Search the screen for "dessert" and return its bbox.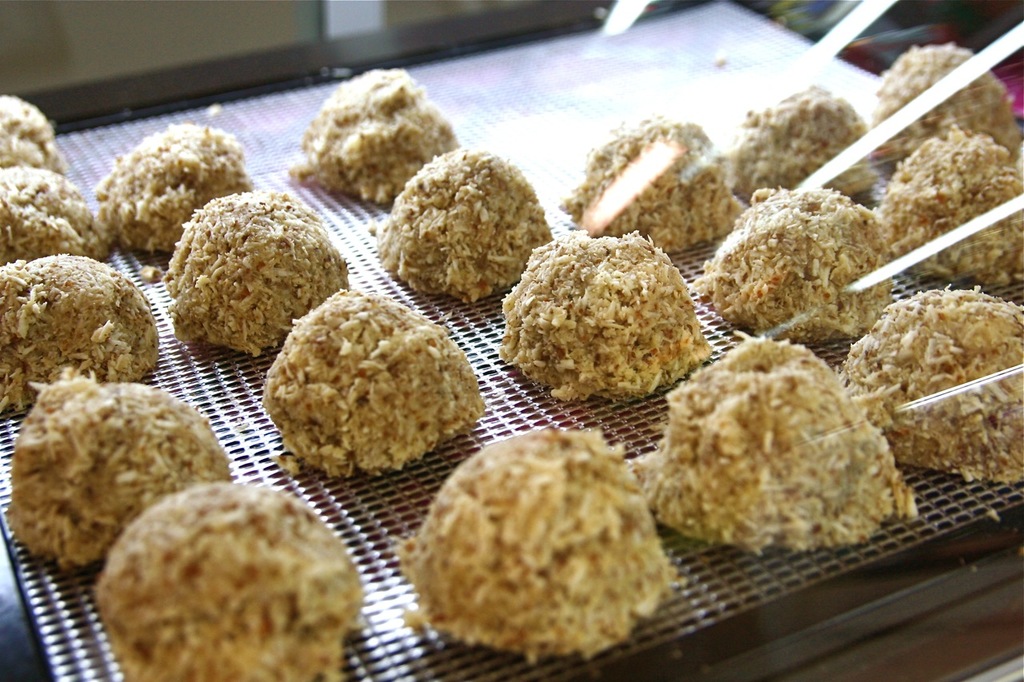
Found: <bbox>286, 70, 458, 207</bbox>.
